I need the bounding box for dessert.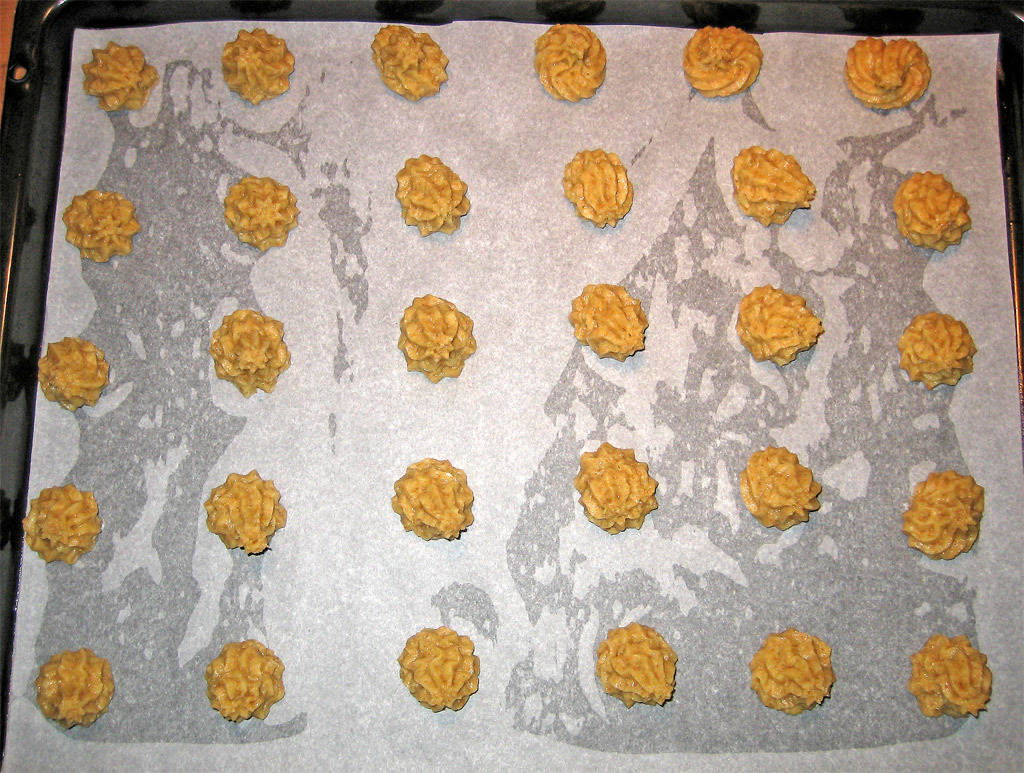
Here it is: [754, 630, 841, 713].
